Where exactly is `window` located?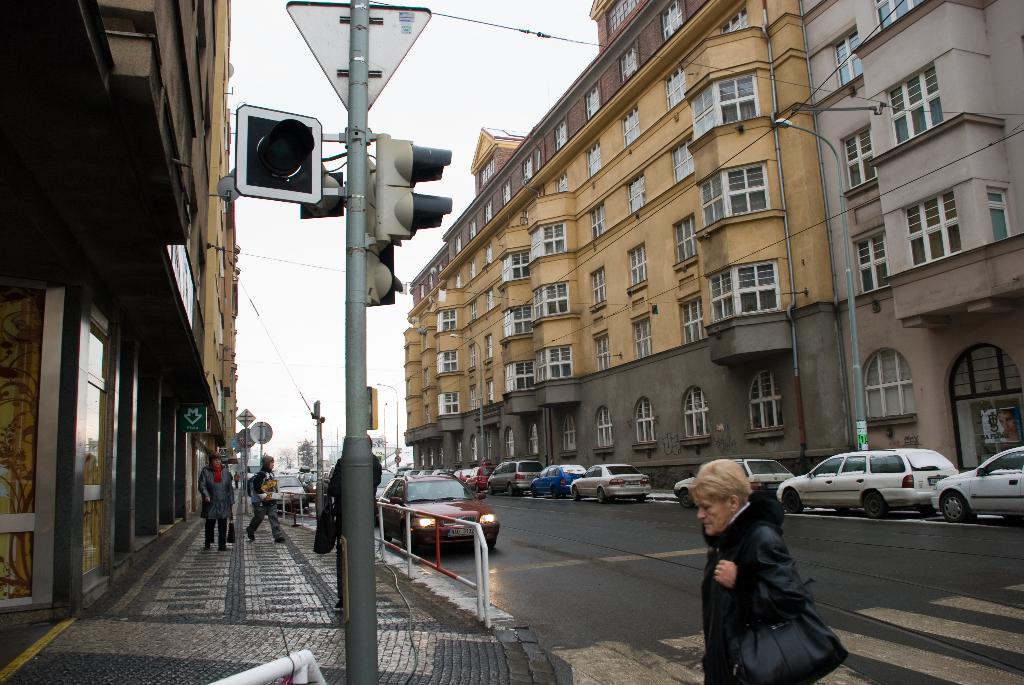
Its bounding box is locate(468, 217, 477, 239).
